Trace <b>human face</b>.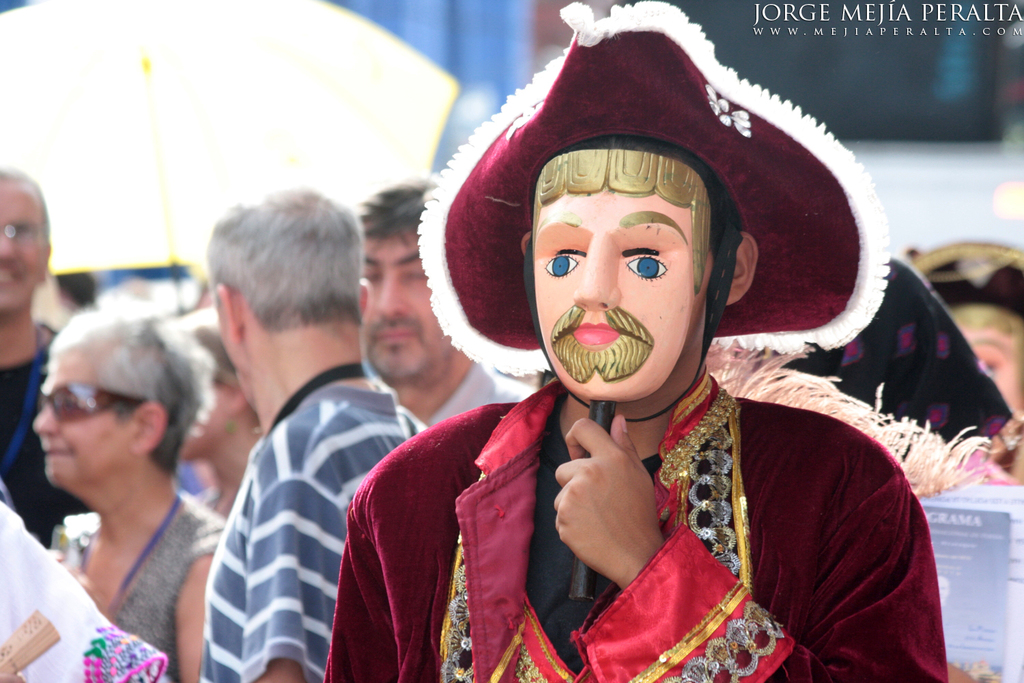
Traced to x1=365 y1=229 x2=450 y2=383.
